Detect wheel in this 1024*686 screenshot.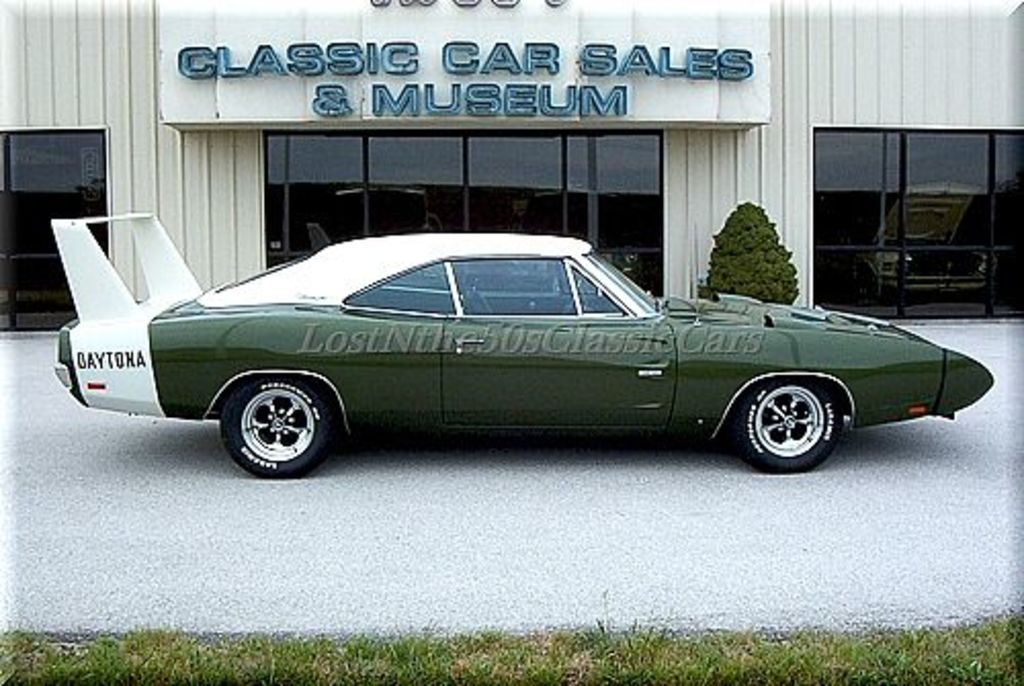
Detection: rect(219, 373, 328, 475).
